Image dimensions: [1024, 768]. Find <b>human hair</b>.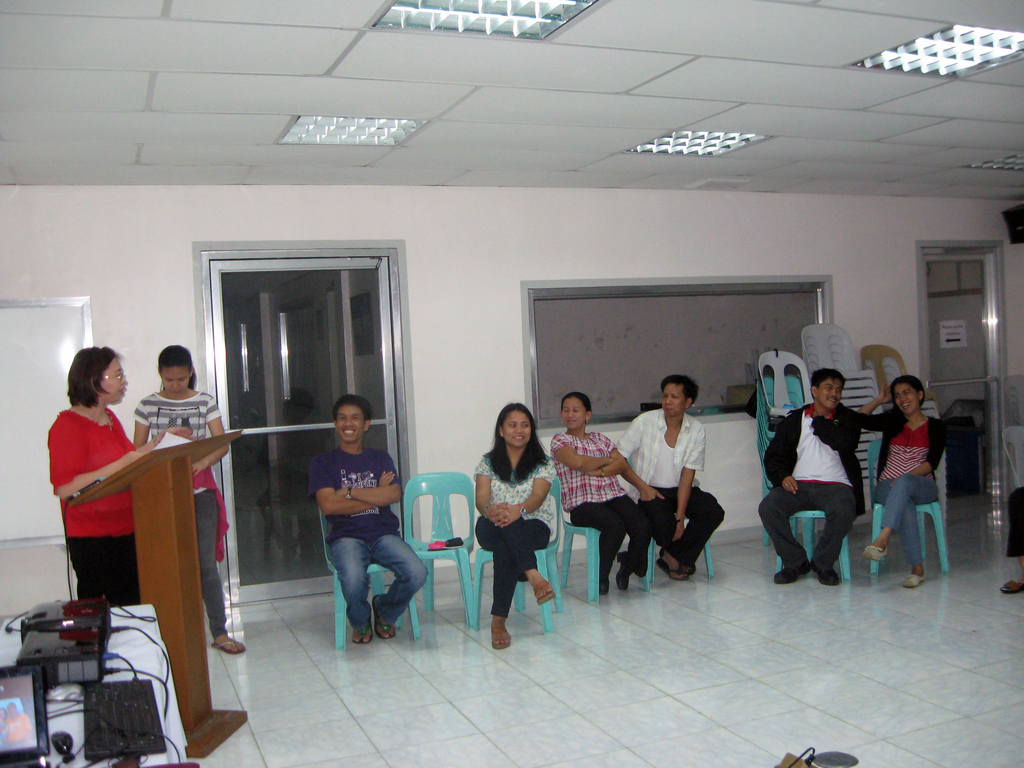
x1=336 y1=393 x2=374 y2=420.
